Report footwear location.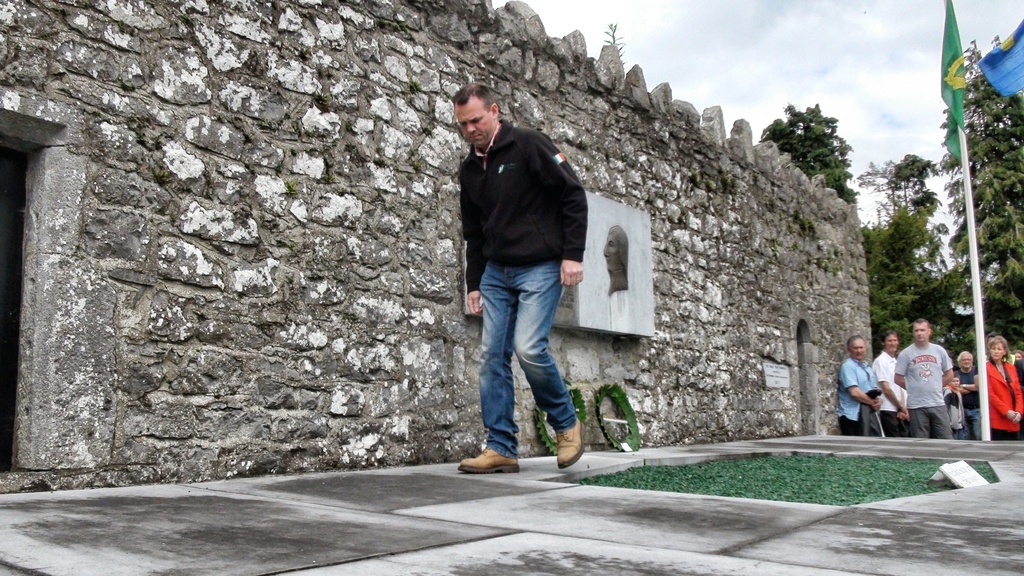
Report: 554/419/587/468.
